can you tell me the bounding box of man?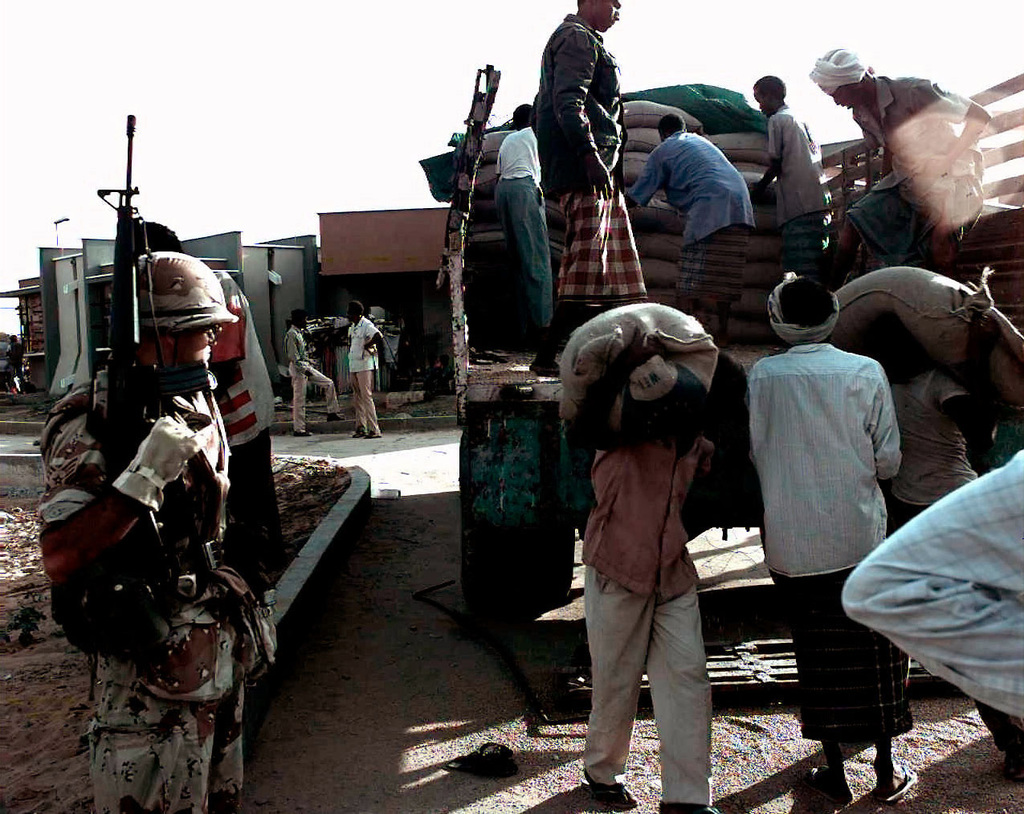
(x1=802, y1=43, x2=998, y2=272).
